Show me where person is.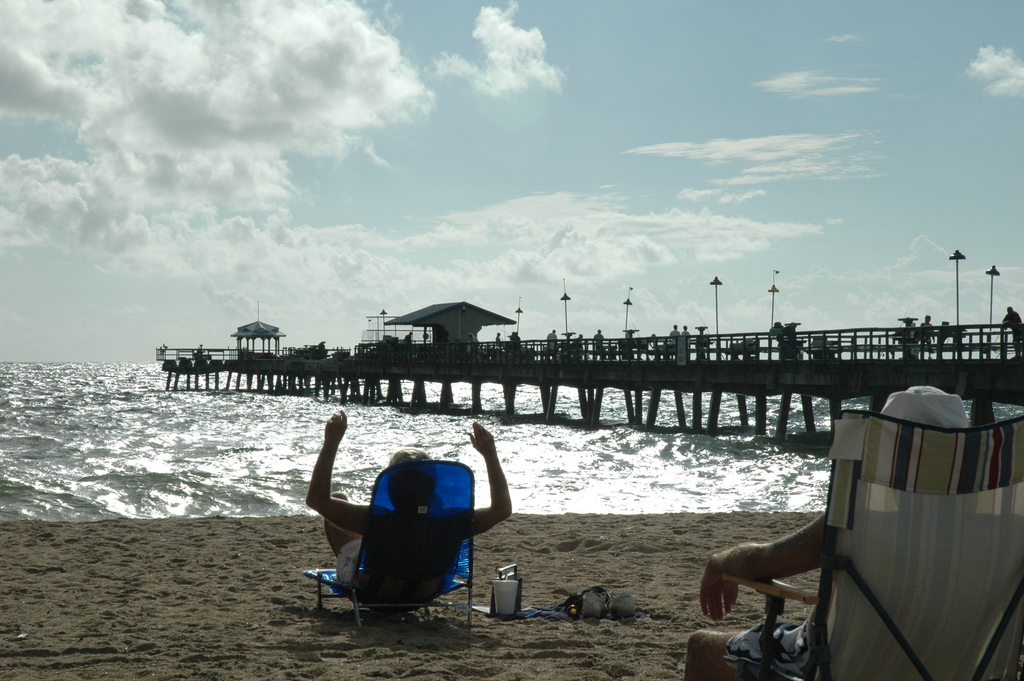
person is at <region>916, 313, 934, 359</region>.
